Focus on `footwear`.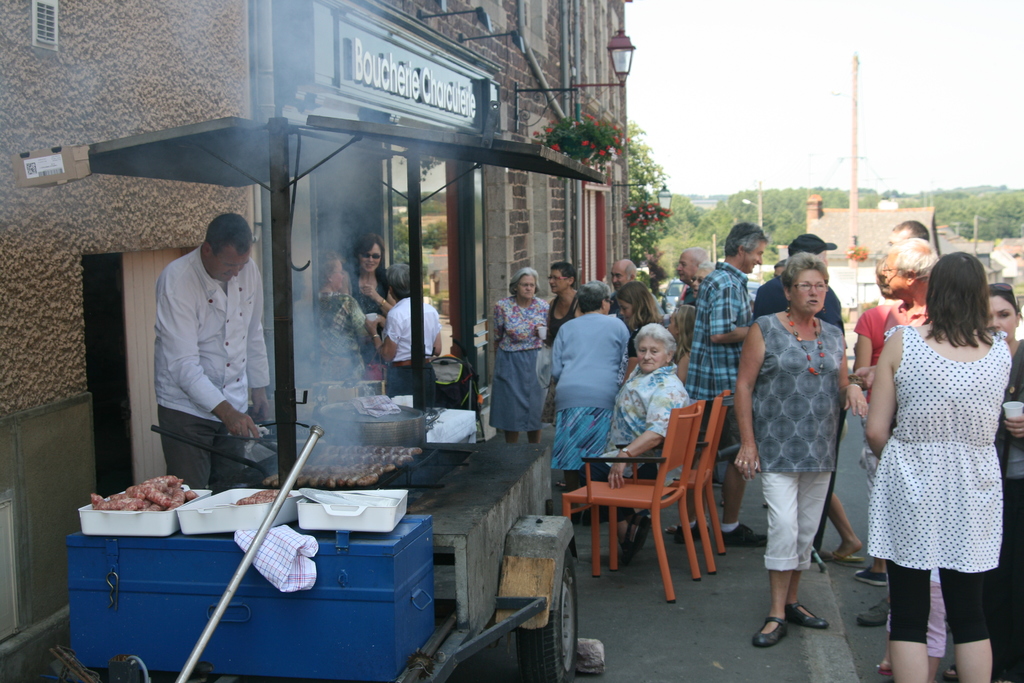
Focused at left=822, top=550, right=864, bottom=567.
